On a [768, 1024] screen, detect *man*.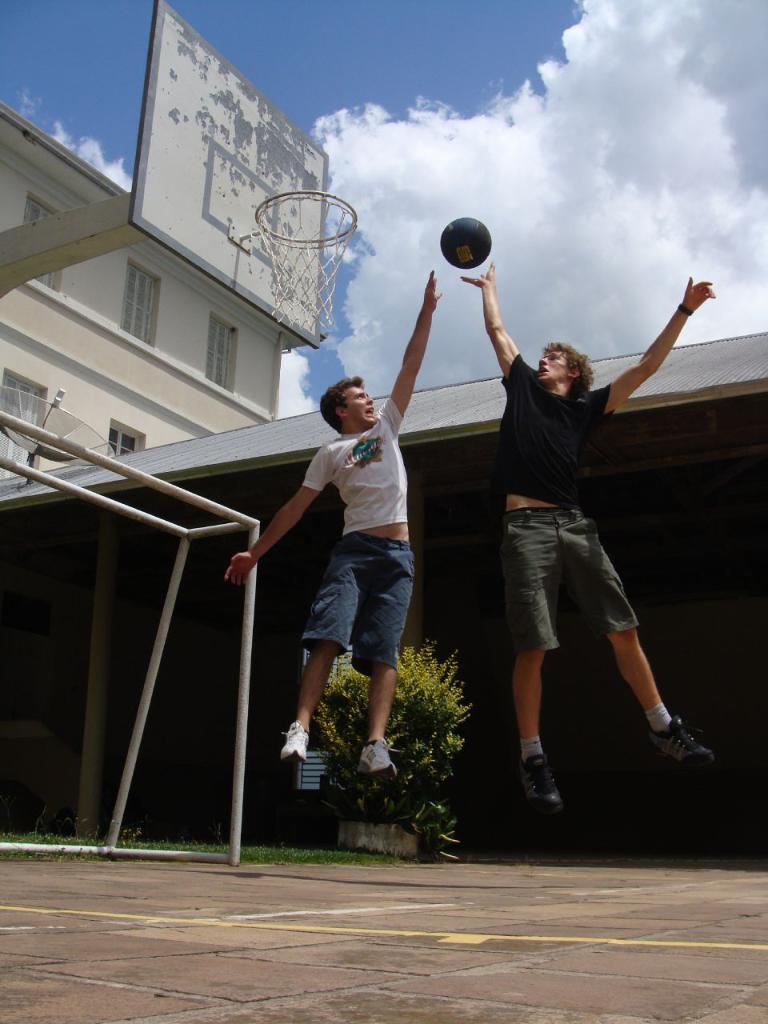
225, 269, 434, 770.
